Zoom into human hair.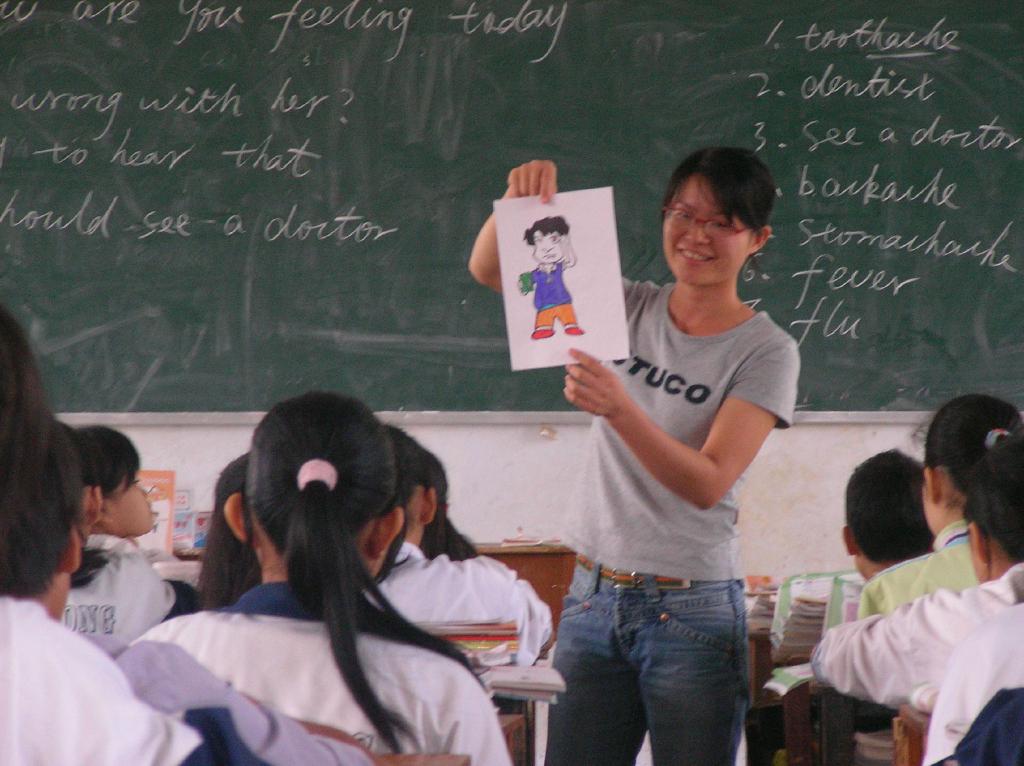
Zoom target: left=660, top=142, right=777, bottom=239.
